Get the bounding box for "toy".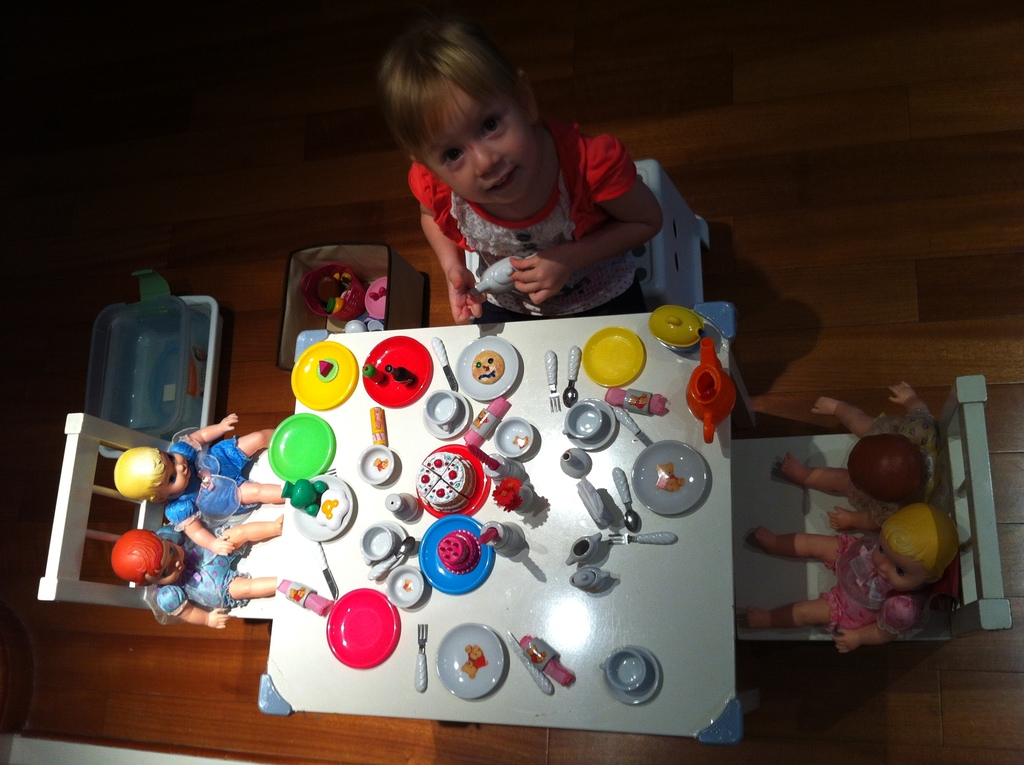
x1=561 y1=346 x2=582 y2=409.
